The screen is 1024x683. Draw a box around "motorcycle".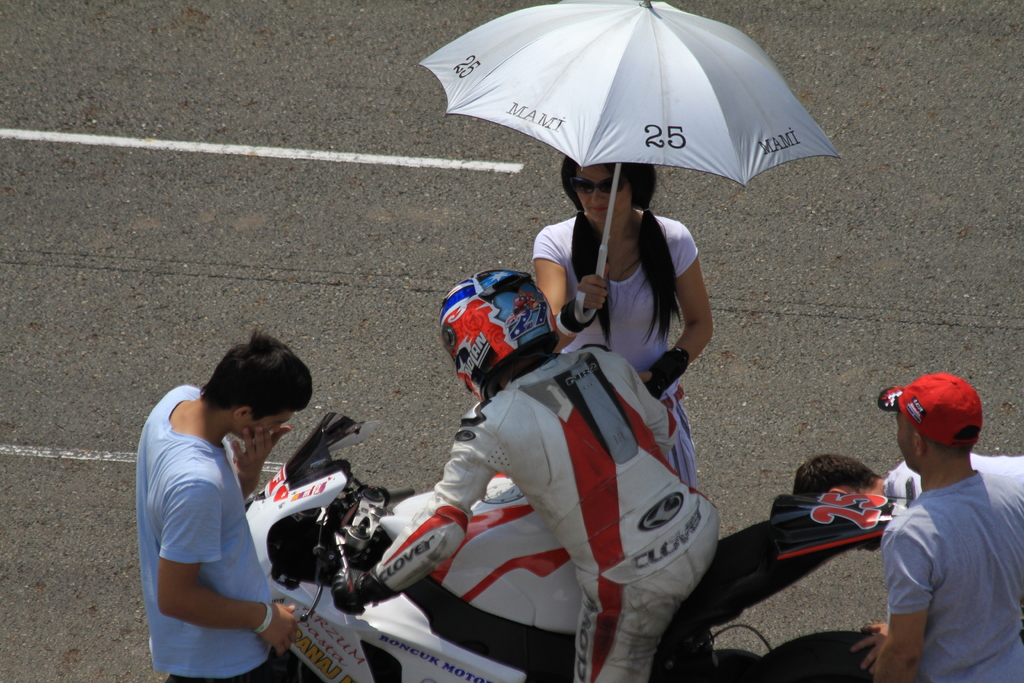
{"x1": 235, "y1": 413, "x2": 905, "y2": 682}.
